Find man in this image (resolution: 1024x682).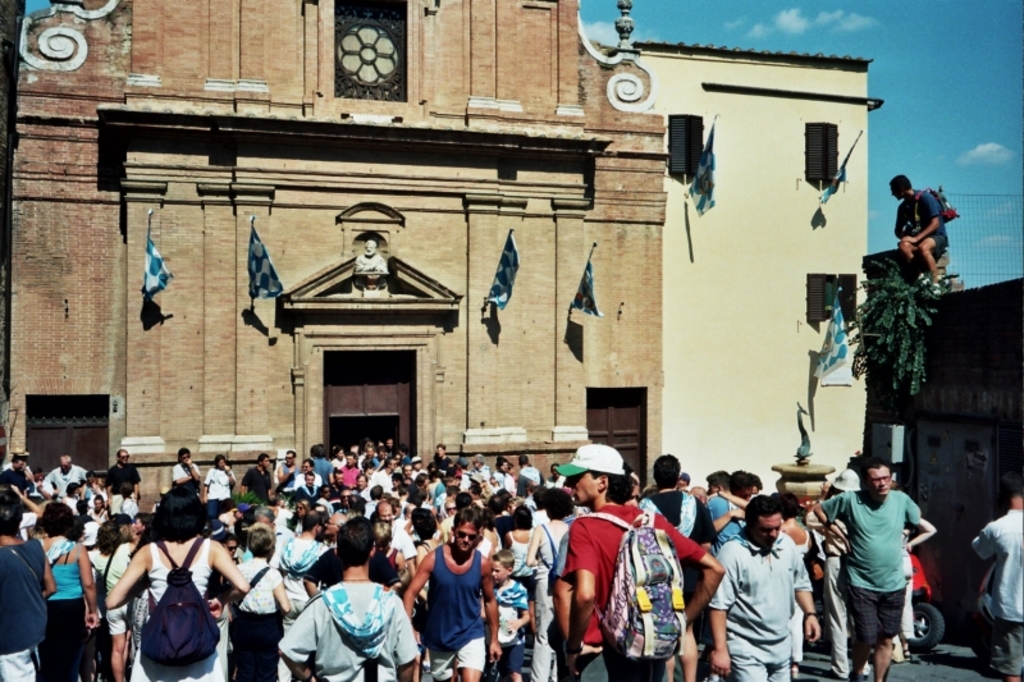
342, 452, 361, 488.
